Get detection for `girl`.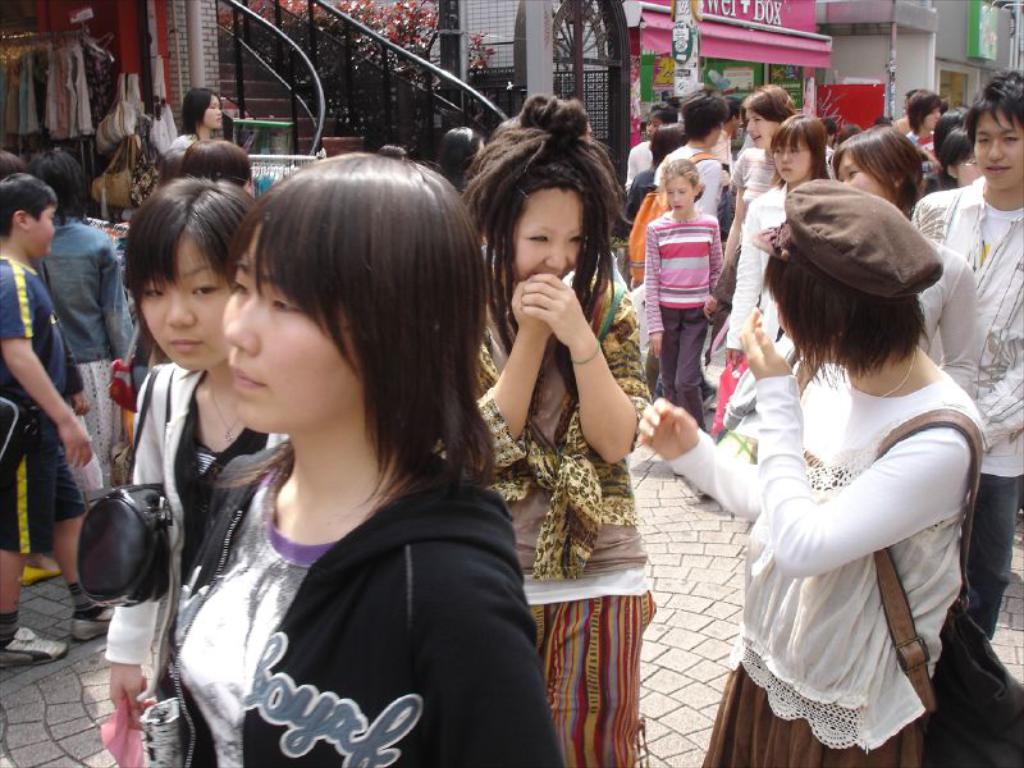
Detection: (173,151,570,767).
